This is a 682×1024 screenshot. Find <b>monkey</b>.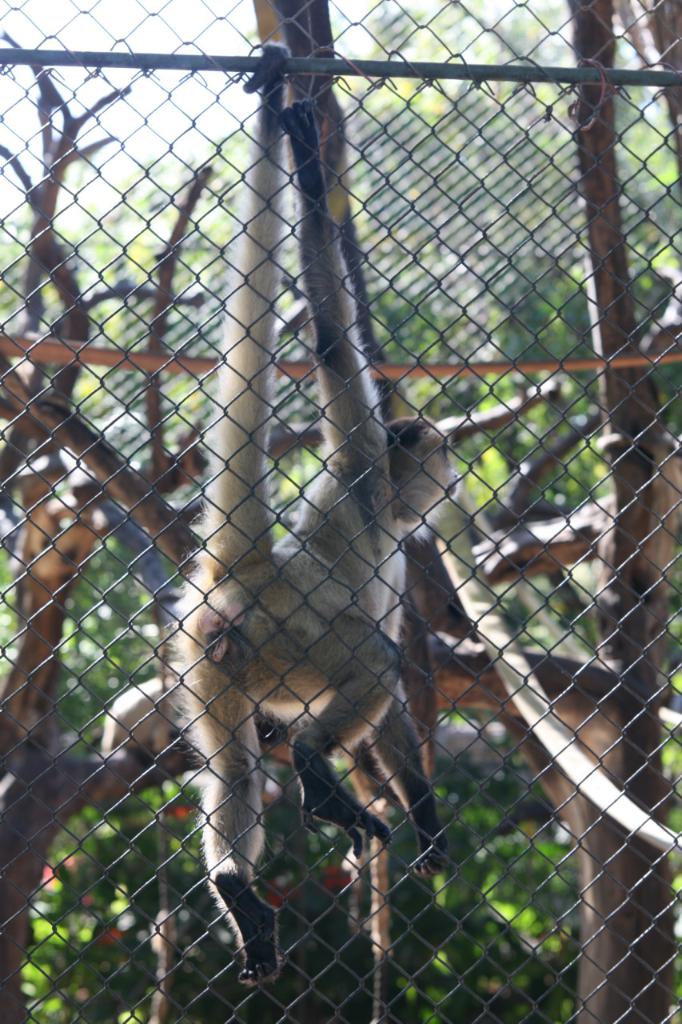
Bounding box: x1=78, y1=49, x2=516, y2=1023.
